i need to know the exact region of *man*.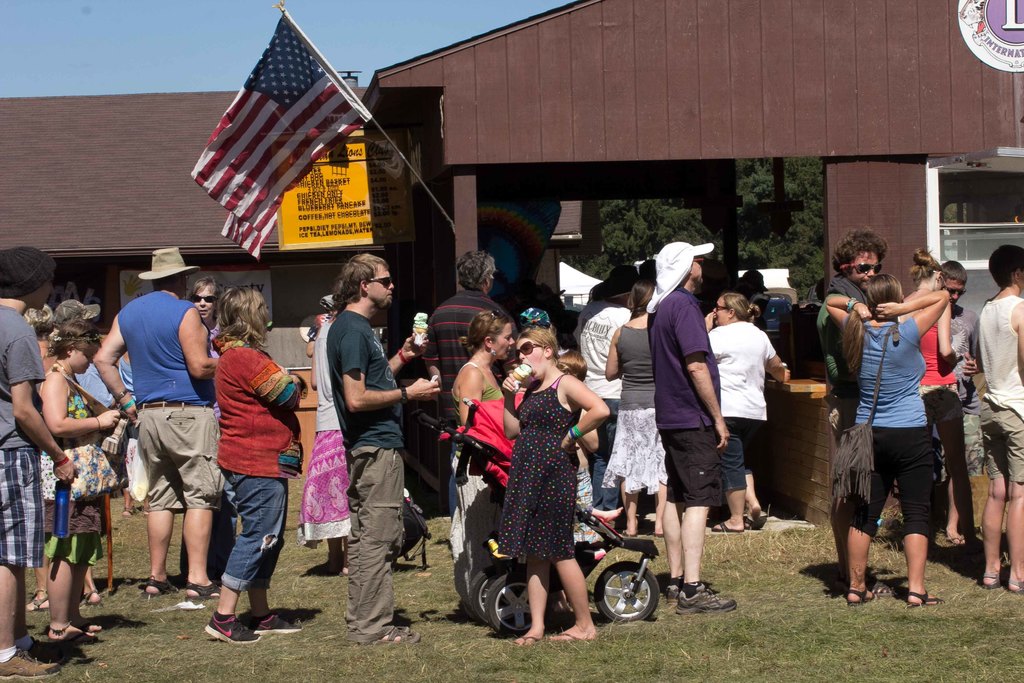
Region: l=431, t=252, r=522, b=519.
